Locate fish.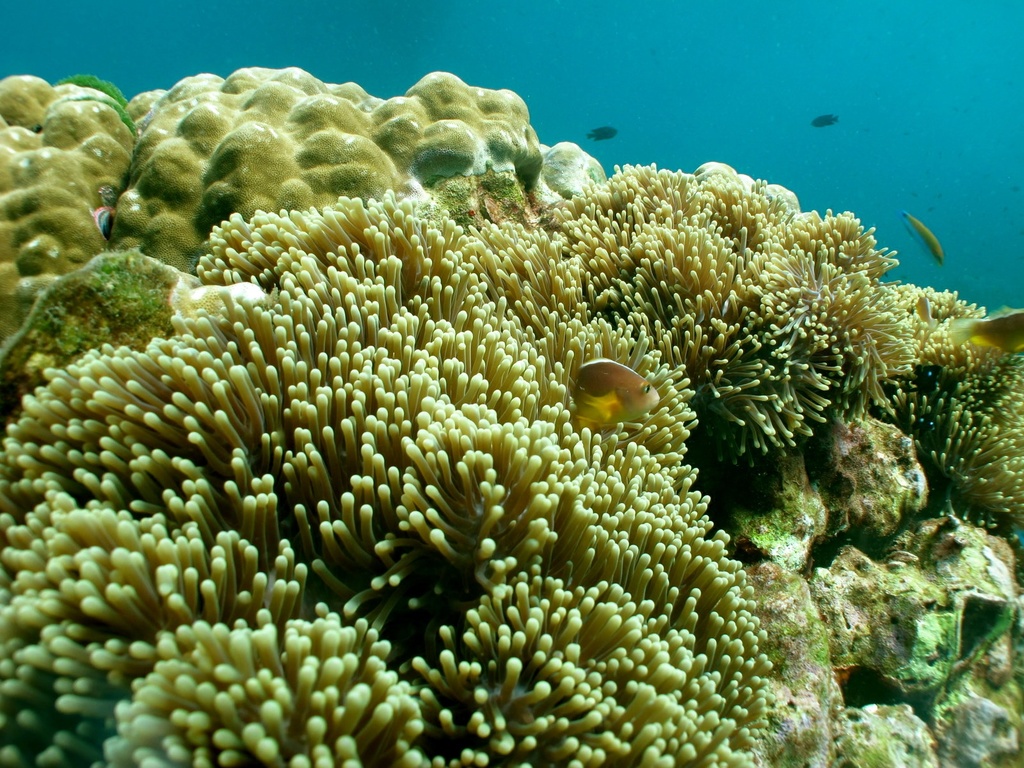
Bounding box: bbox=[557, 355, 676, 445].
